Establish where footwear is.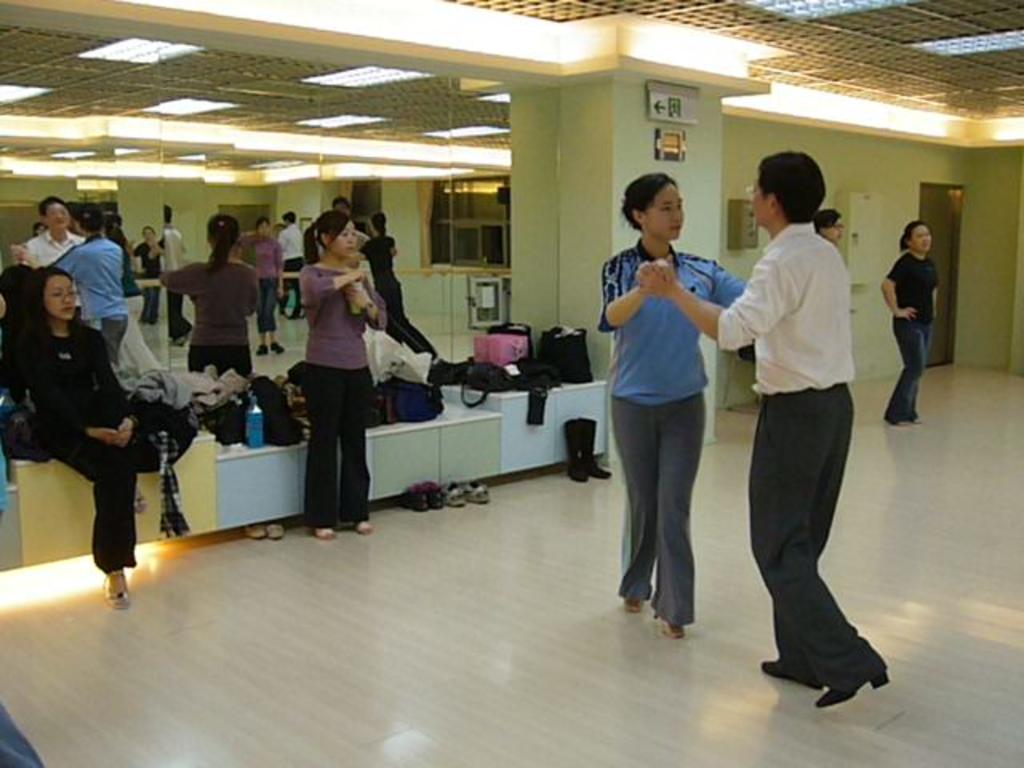
Established at 816/662/893/710.
